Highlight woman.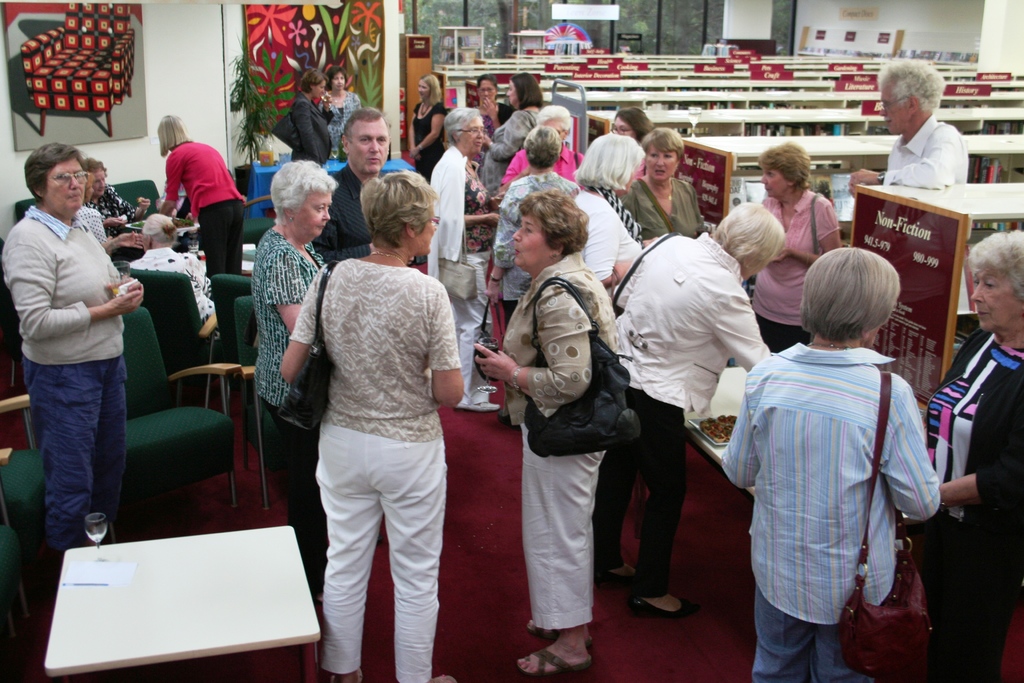
Highlighted region: x1=483 y1=72 x2=545 y2=183.
